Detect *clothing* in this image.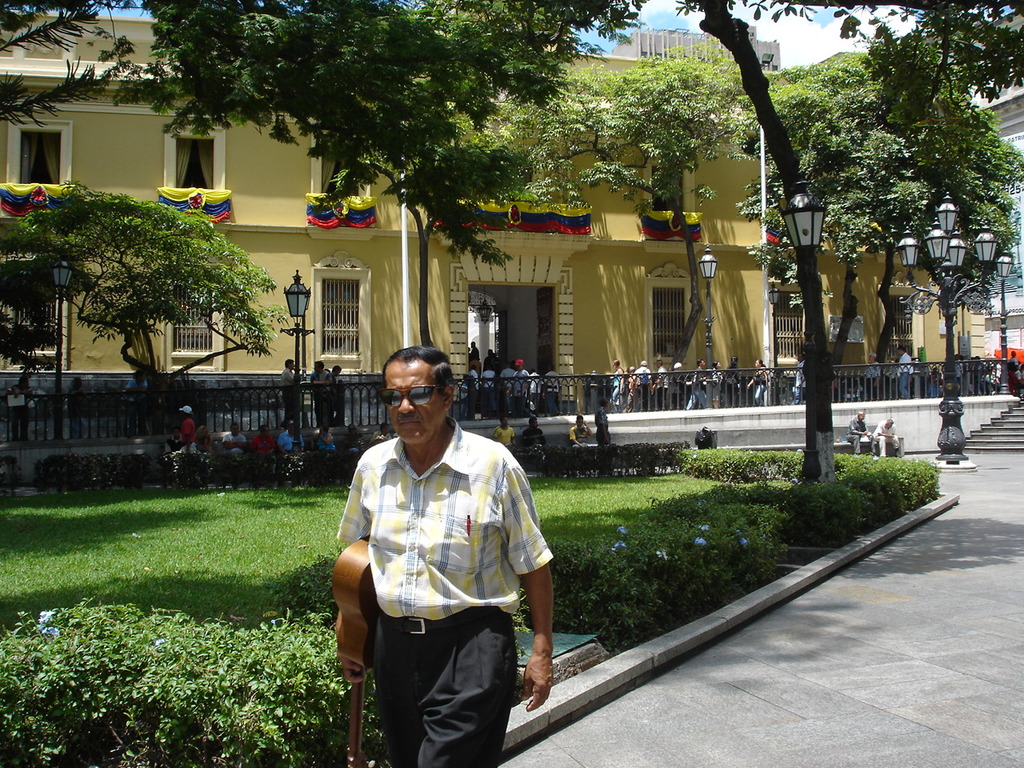
Detection: 345, 393, 552, 741.
